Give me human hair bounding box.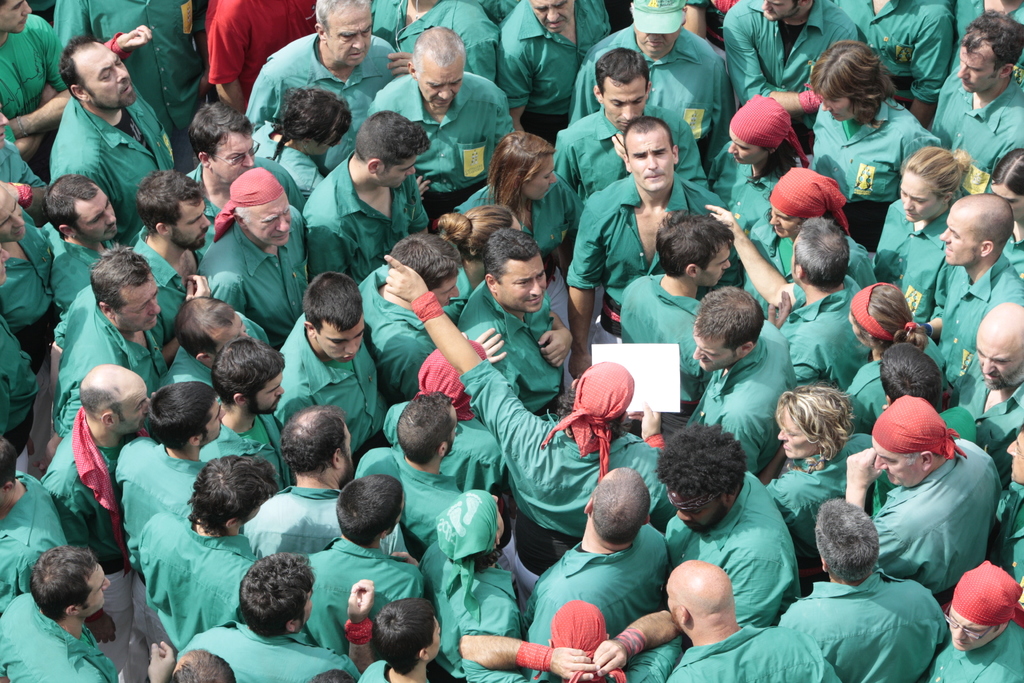
<region>0, 434, 24, 491</region>.
